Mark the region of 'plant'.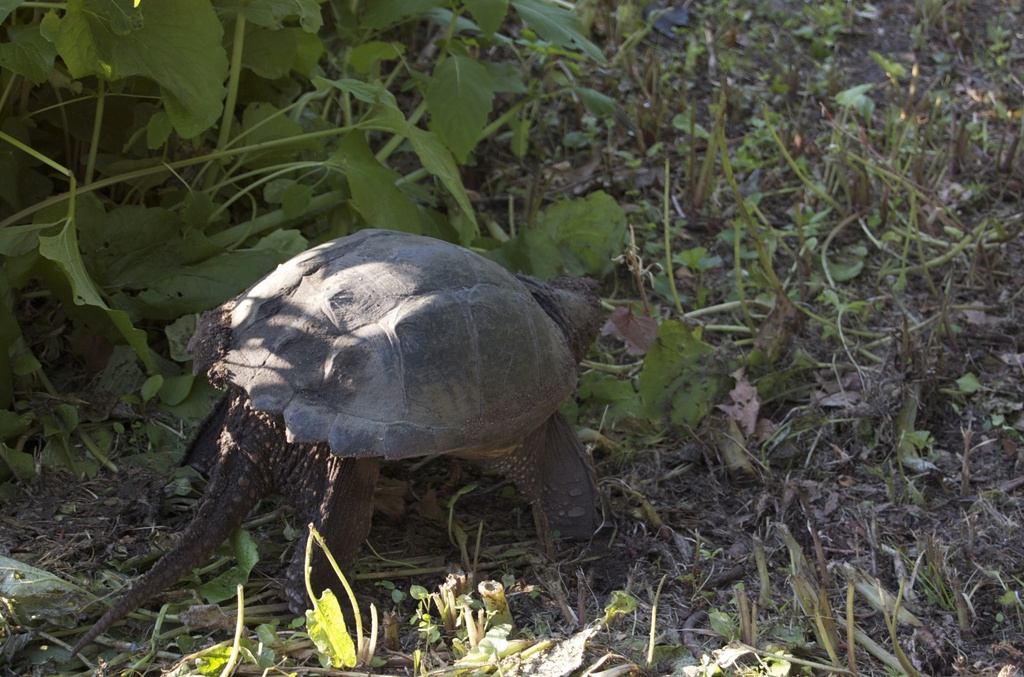
Region: 1000,569,1023,620.
